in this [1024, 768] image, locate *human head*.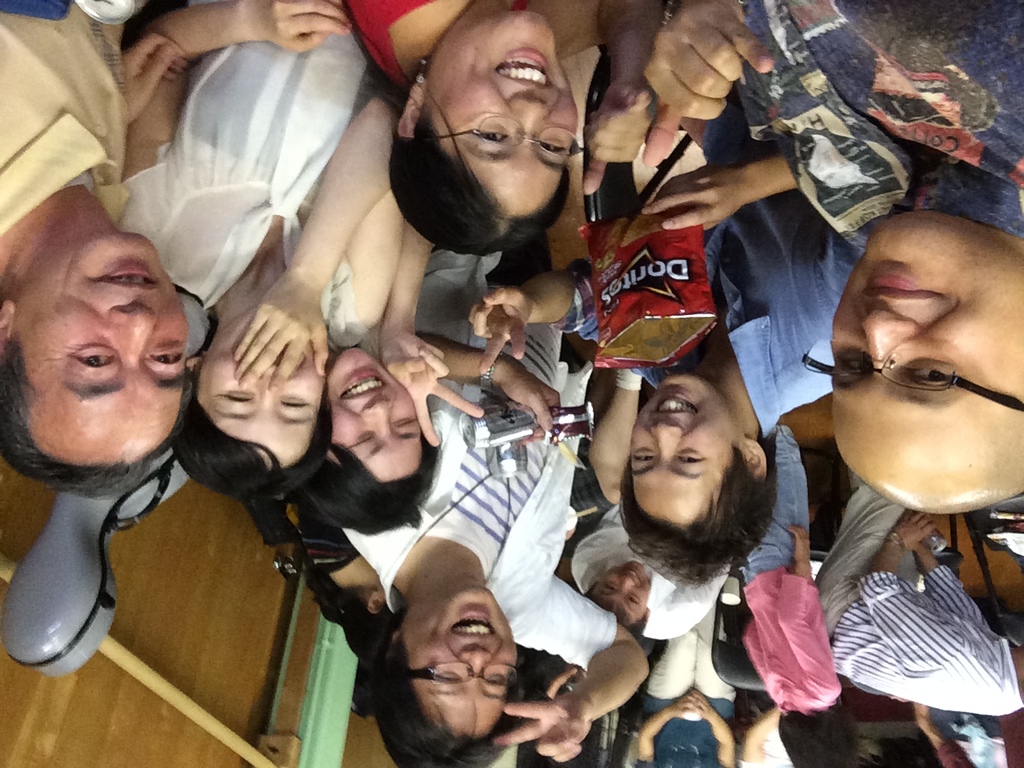
Bounding box: x1=390 y1=10 x2=579 y2=253.
